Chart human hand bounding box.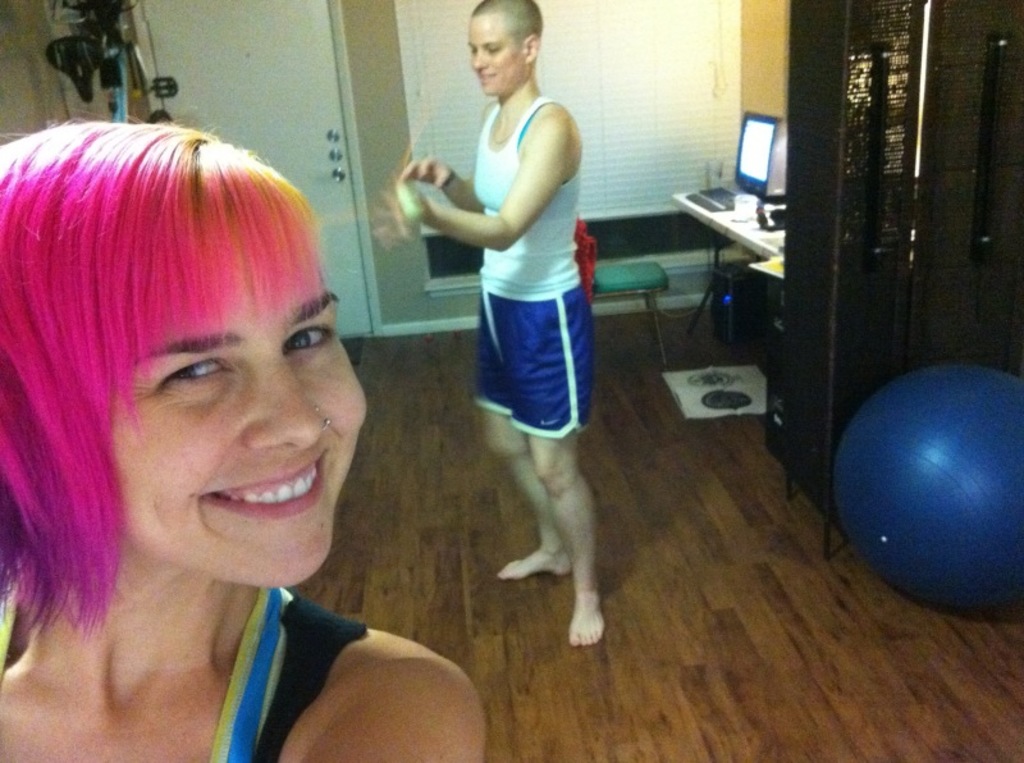
Charted: detection(379, 181, 442, 234).
